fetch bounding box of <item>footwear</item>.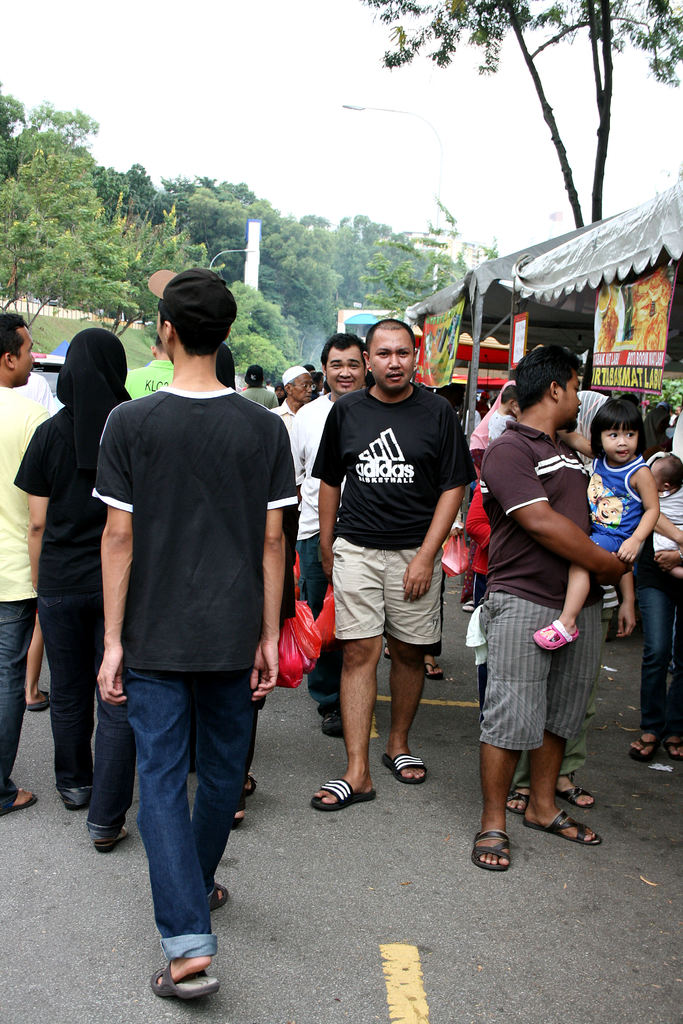
Bbox: [left=383, top=751, right=429, bottom=788].
